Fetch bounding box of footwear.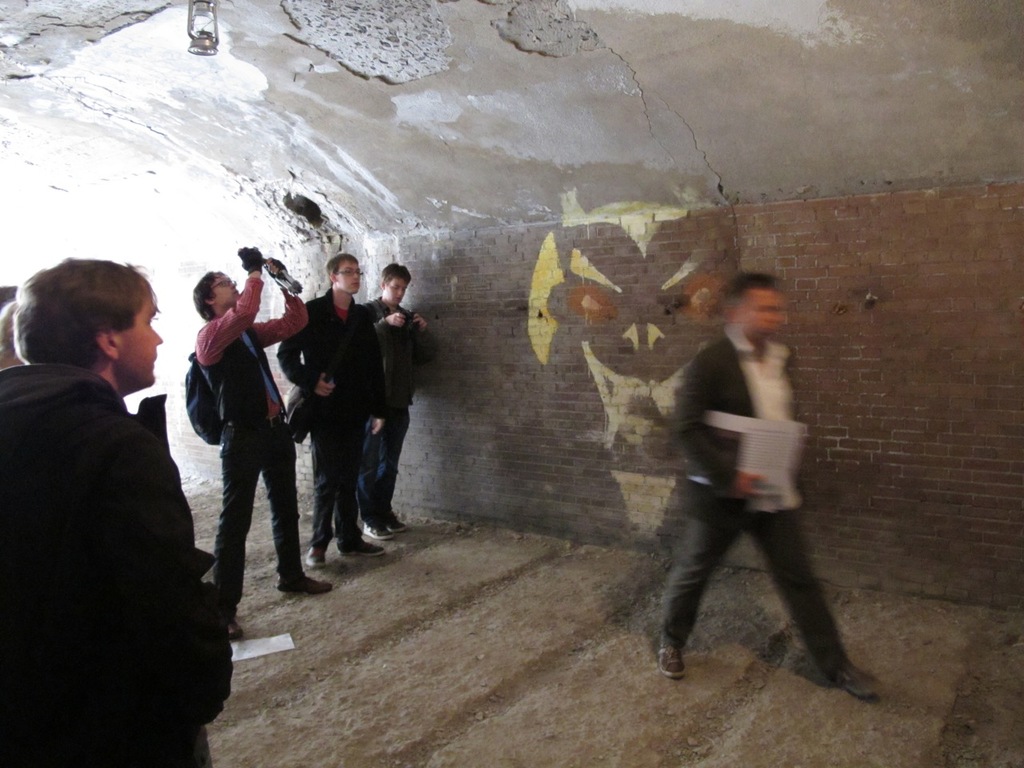
Bbox: detection(308, 549, 324, 568).
